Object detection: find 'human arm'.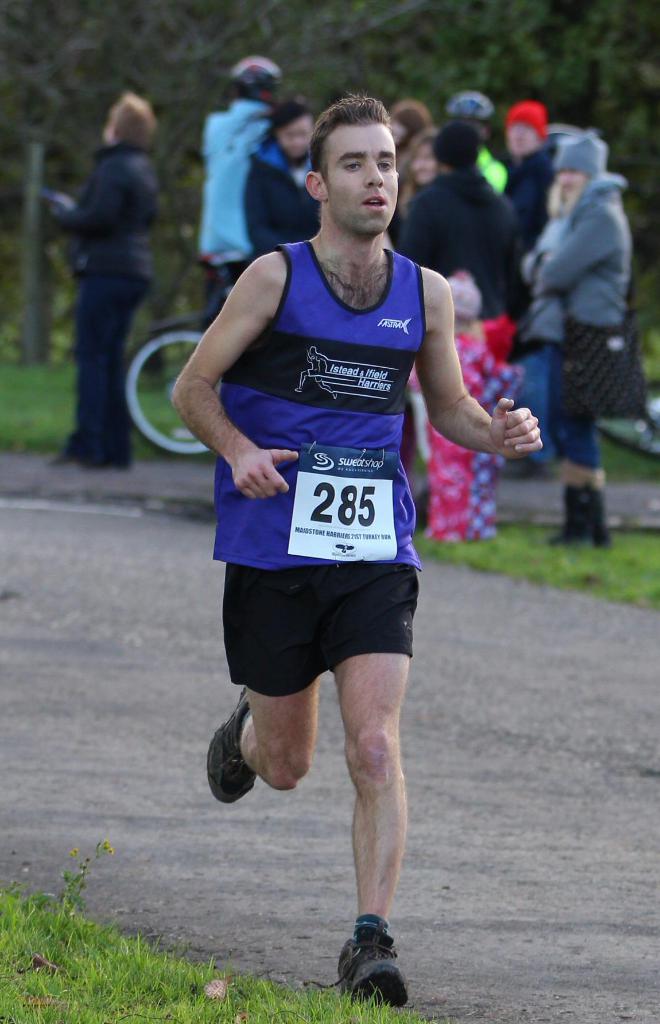
[407,314,541,477].
